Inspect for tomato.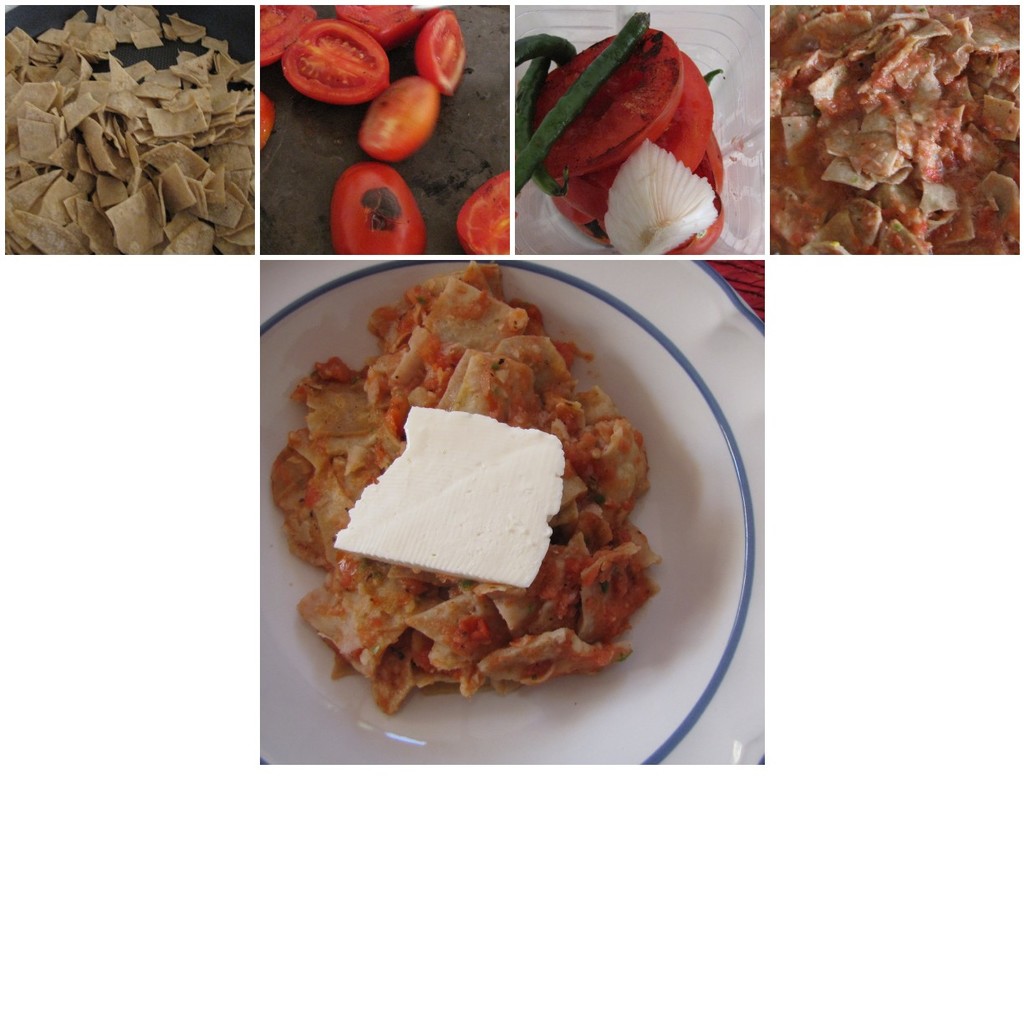
Inspection: locate(257, 90, 273, 150).
